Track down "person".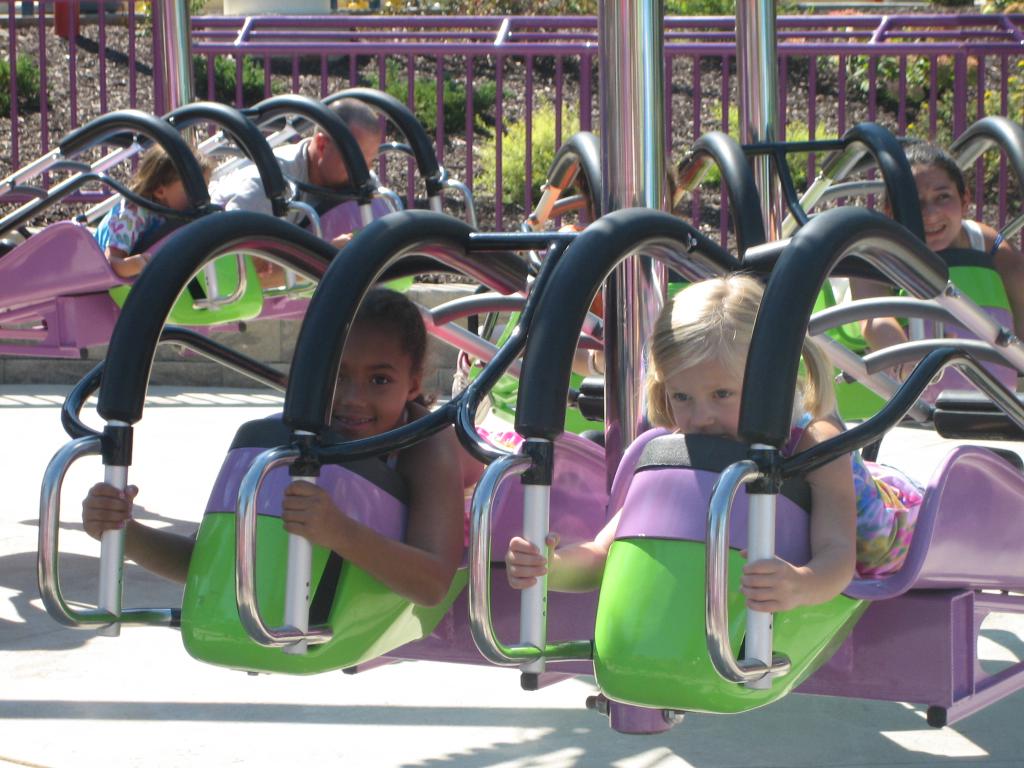
Tracked to <region>83, 286, 523, 609</region>.
